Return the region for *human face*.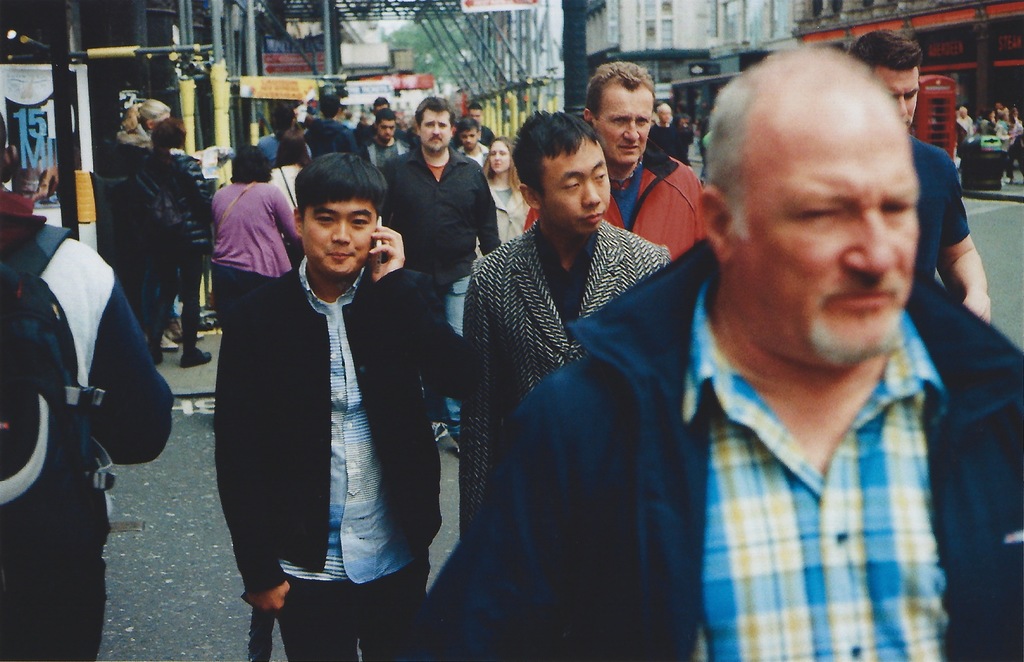
x1=378, y1=118, x2=397, y2=145.
